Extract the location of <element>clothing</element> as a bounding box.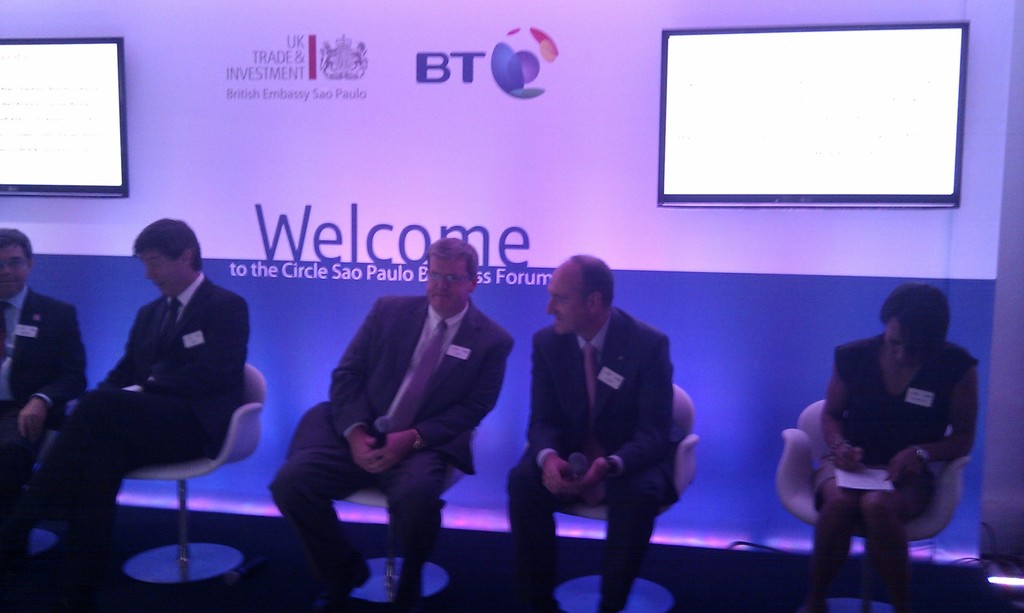
<region>0, 279, 276, 612</region>.
